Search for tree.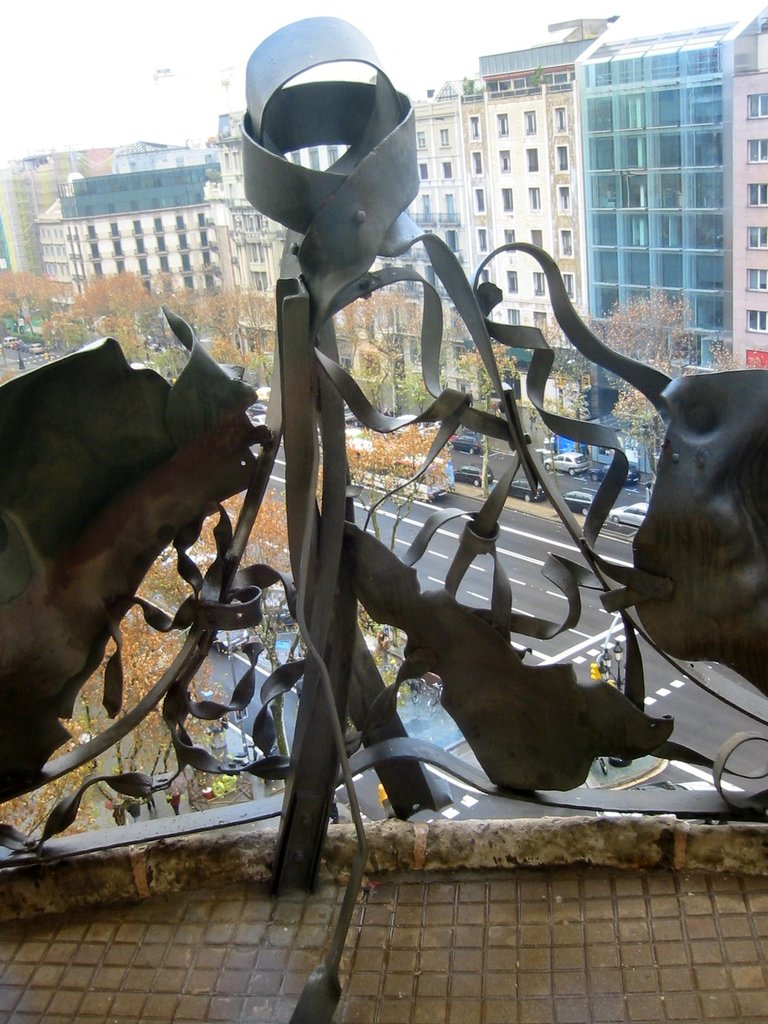
Found at [345, 419, 455, 548].
